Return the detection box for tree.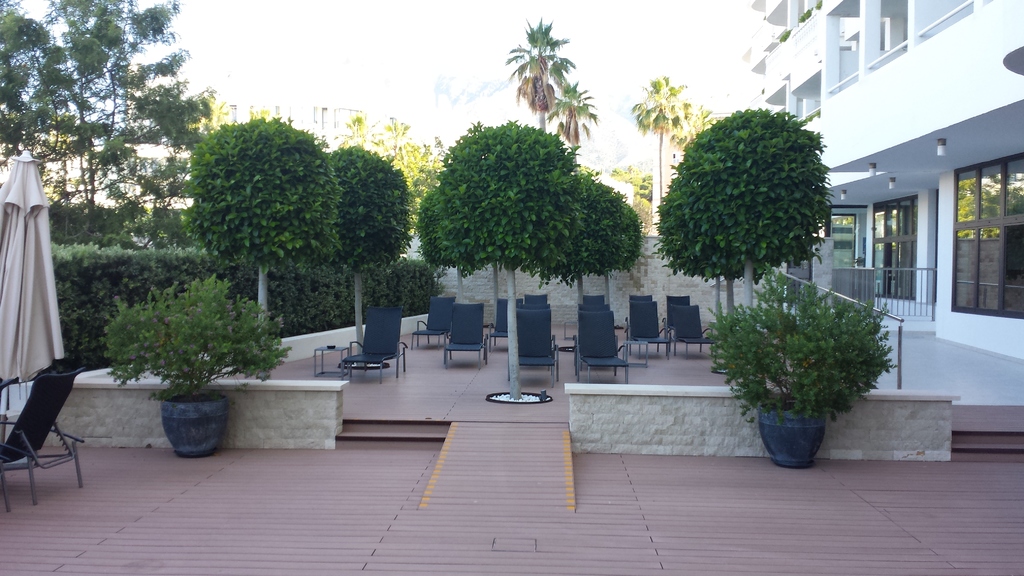
(504, 10, 577, 129).
